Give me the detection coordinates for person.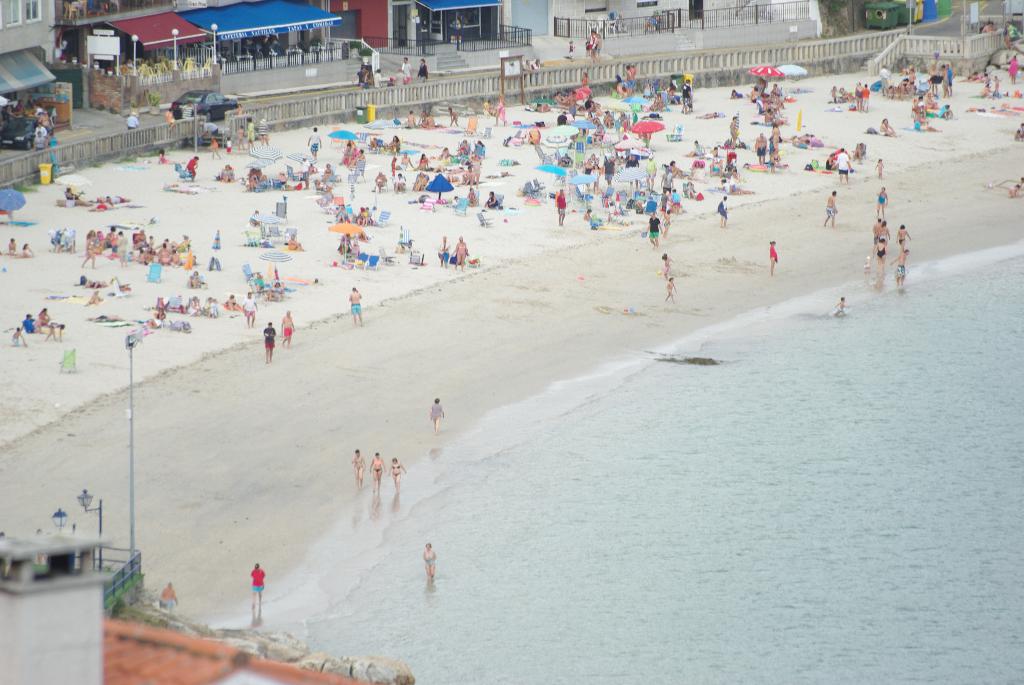
<box>194,122,220,131</box>.
